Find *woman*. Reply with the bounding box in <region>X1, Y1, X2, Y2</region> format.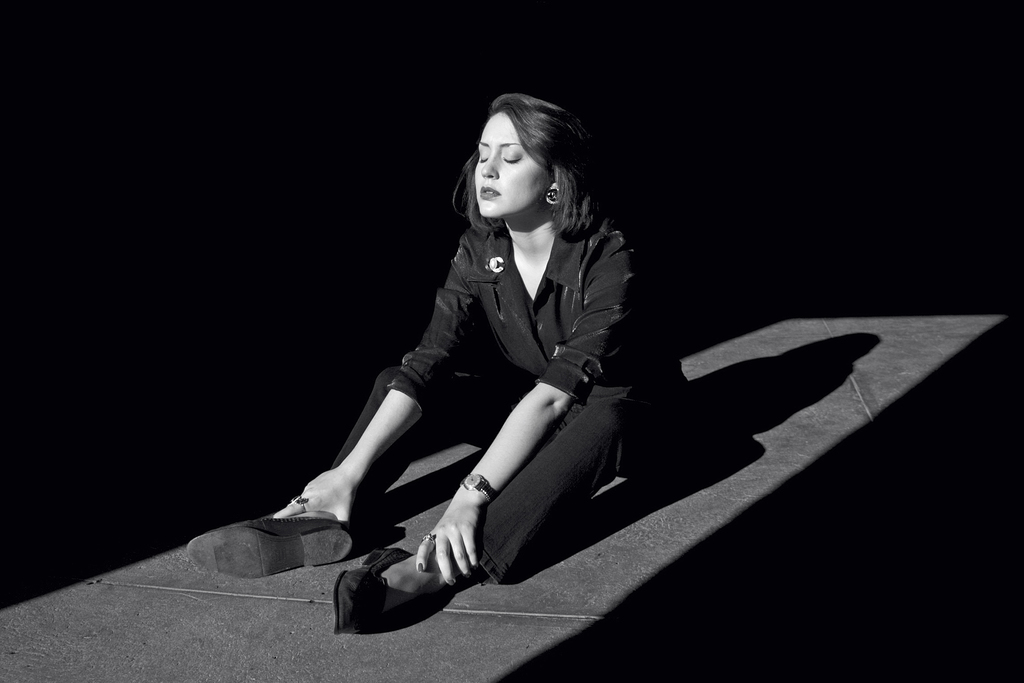
<region>266, 90, 747, 650</region>.
